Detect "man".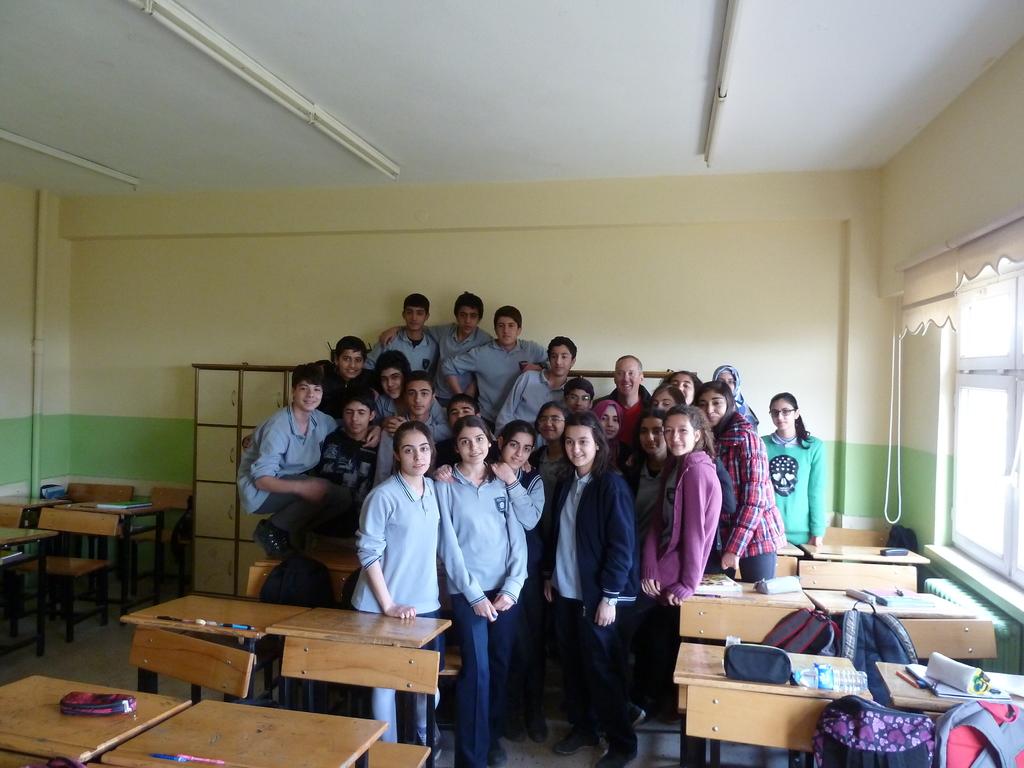
Detected at rect(589, 352, 648, 472).
